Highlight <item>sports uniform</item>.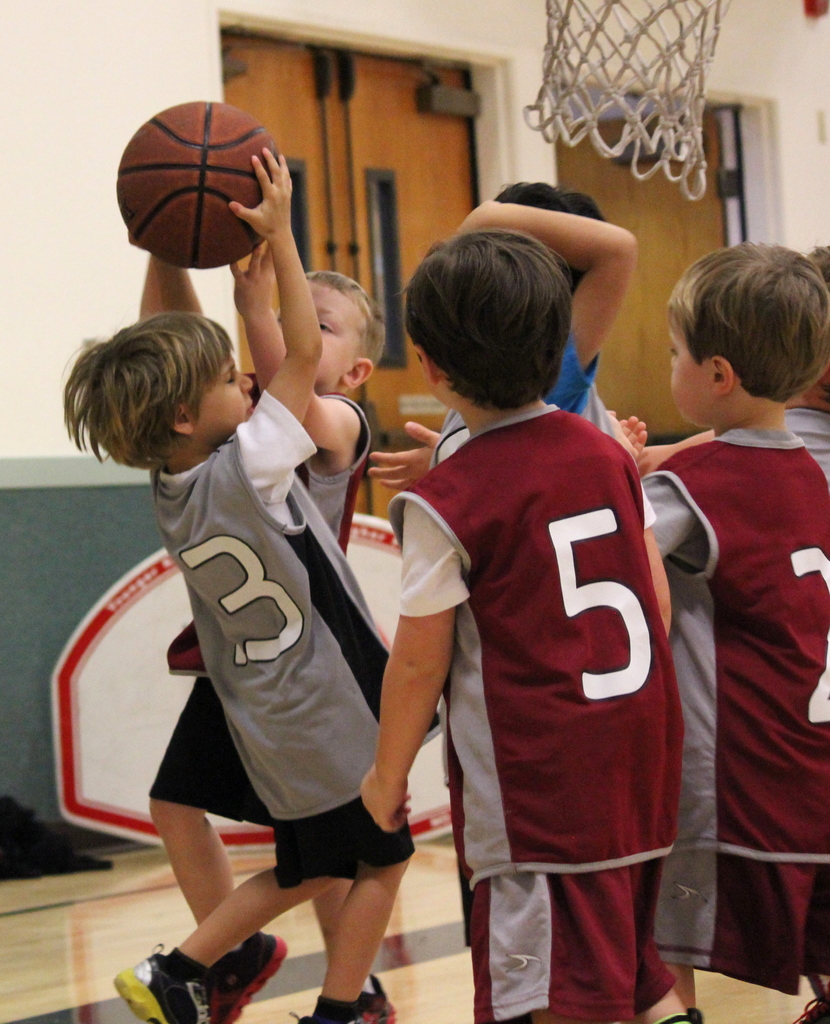
Highlighted region: [left=425, top=348, right=633, bottom=463].
